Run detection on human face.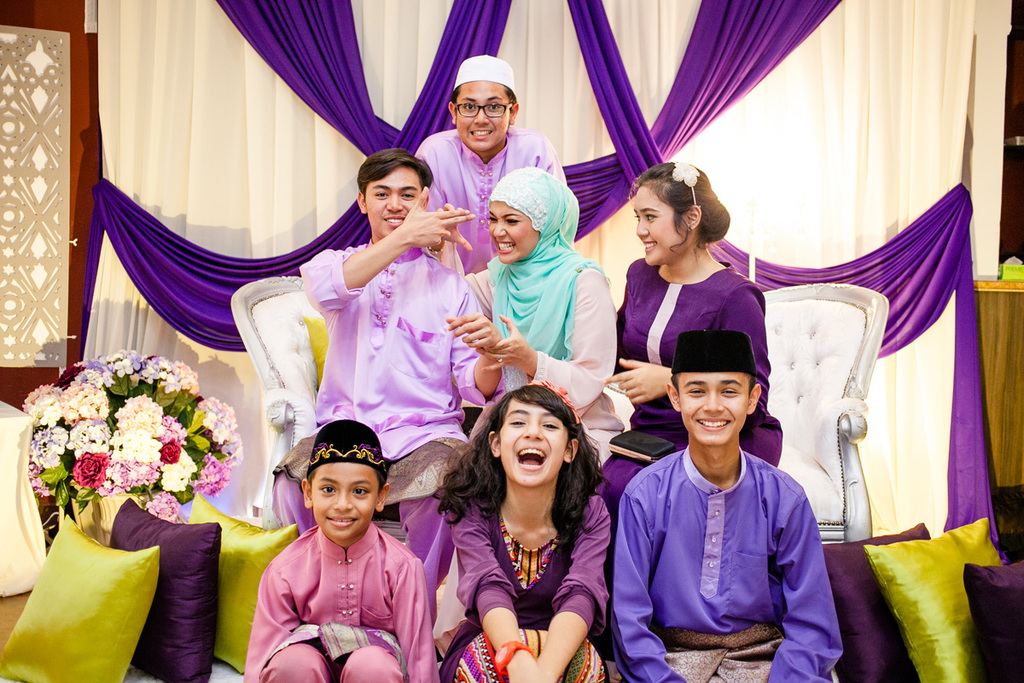
Result: [left=309, top=458, right=381, bottom=545].
